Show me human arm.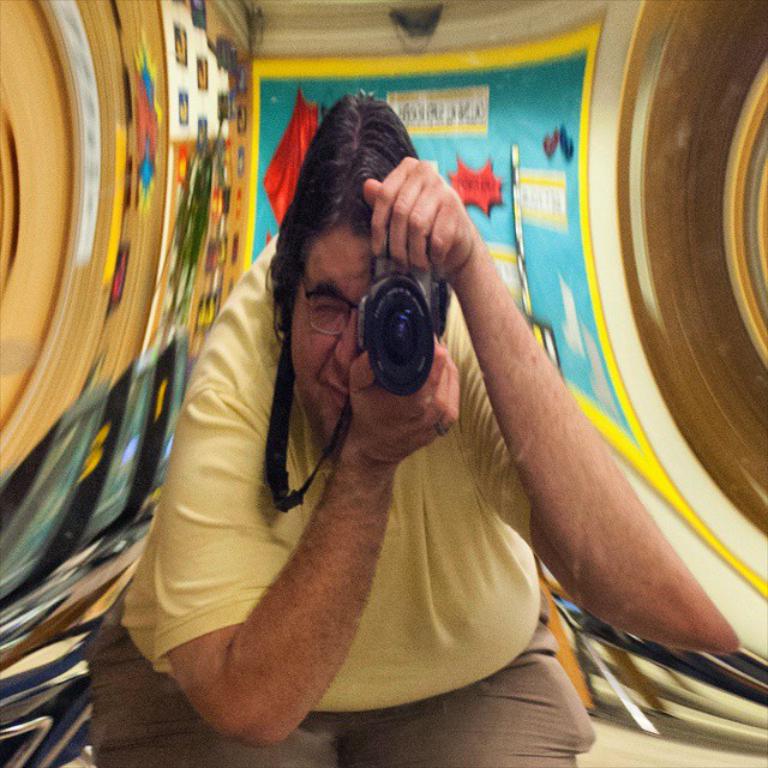
human arm is here: x1=139 y1=296 x2=457 y2=744.
